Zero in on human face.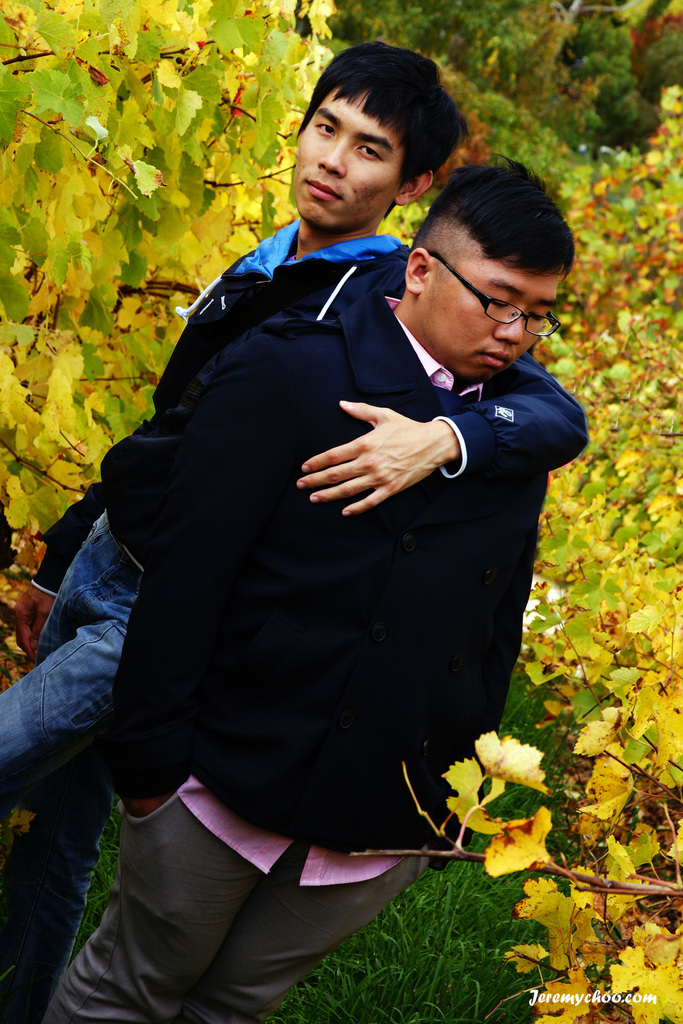
Zeroed in: detection(418, 252, 559, 383).
